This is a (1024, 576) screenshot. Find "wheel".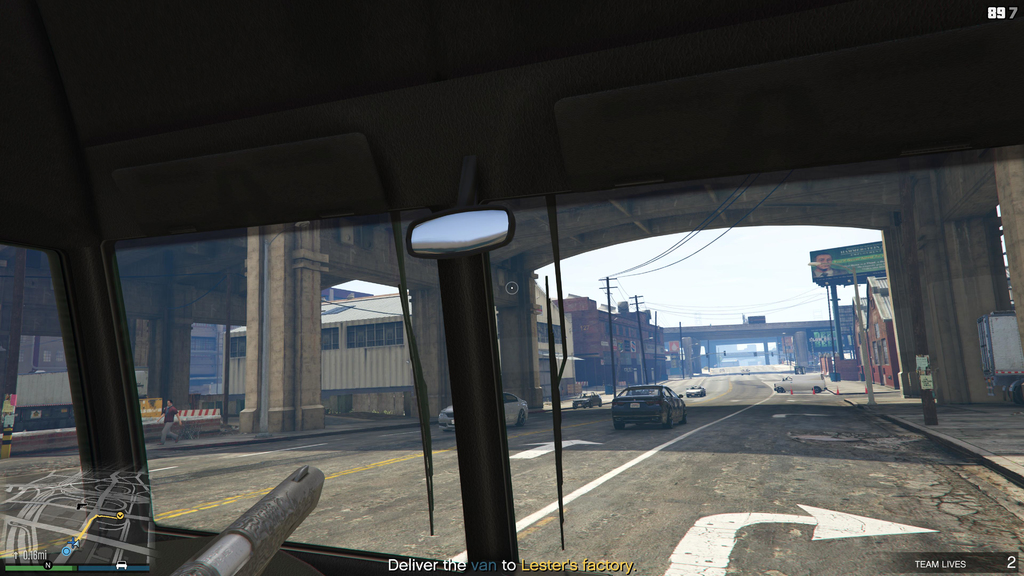
Bounding box: <region>612, 422, 627, 432</region>.
